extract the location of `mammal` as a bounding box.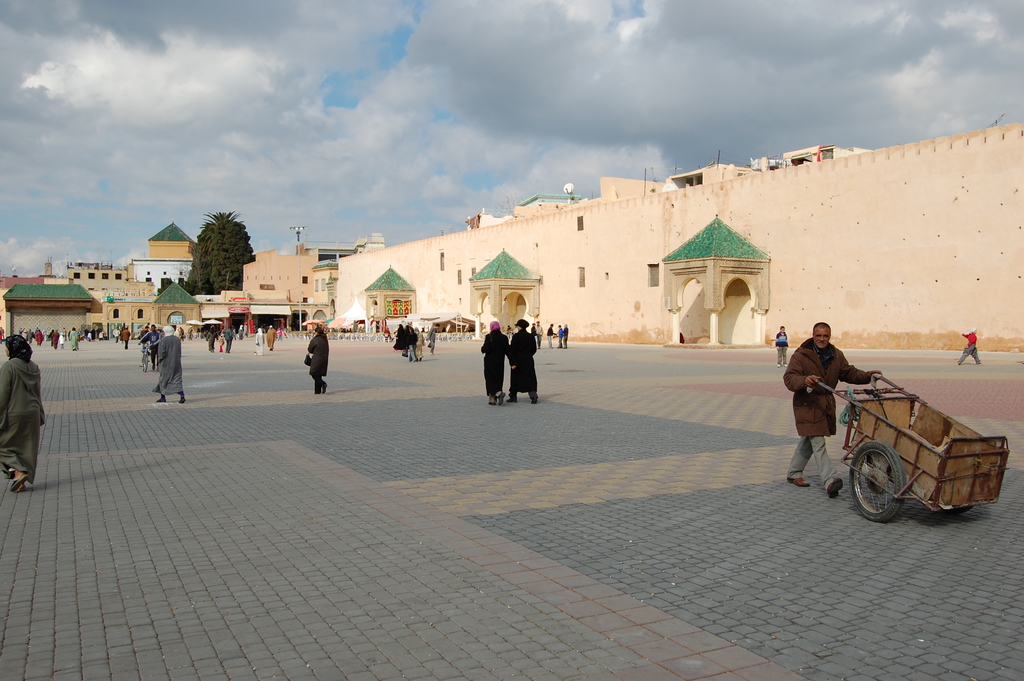
266,325,279,352.
